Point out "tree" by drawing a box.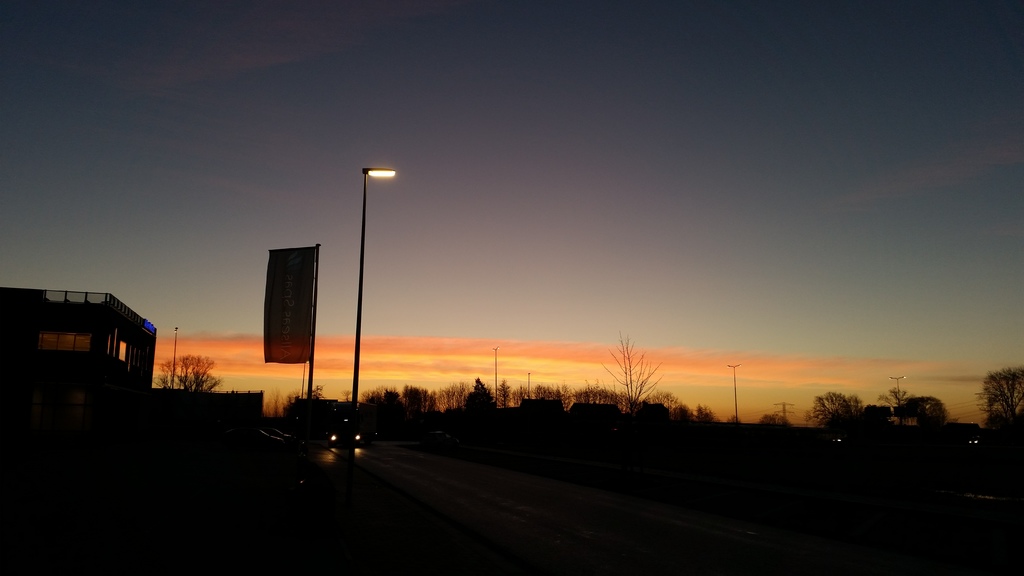
l=805, t=394, r=862, b=429.
